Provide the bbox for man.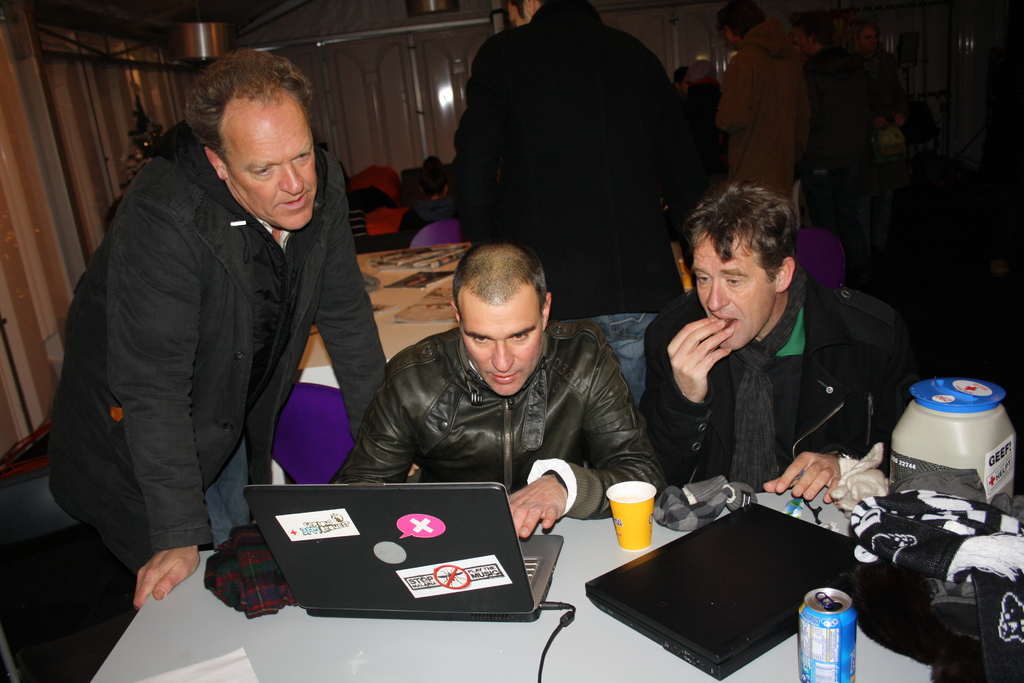
{"x1": 629, "y1": 180, "x2": 929, "y2": 493}.
